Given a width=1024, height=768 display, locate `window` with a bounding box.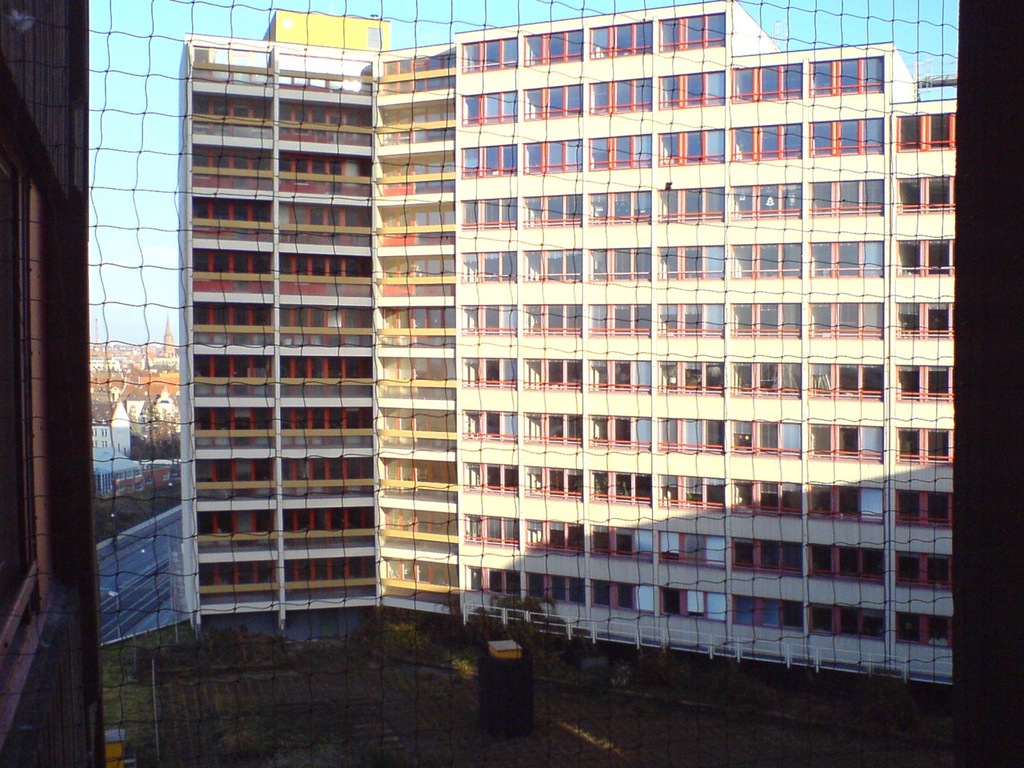
Located: 282 150 370 174.
